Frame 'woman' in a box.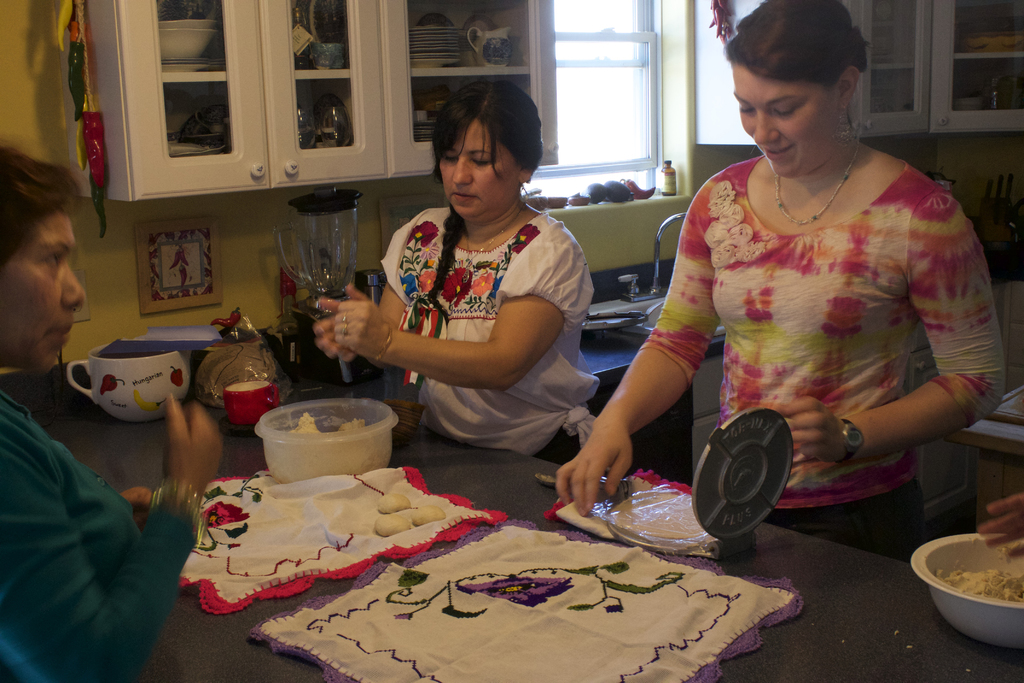
bbox=[550, 0, 1006, 577].
